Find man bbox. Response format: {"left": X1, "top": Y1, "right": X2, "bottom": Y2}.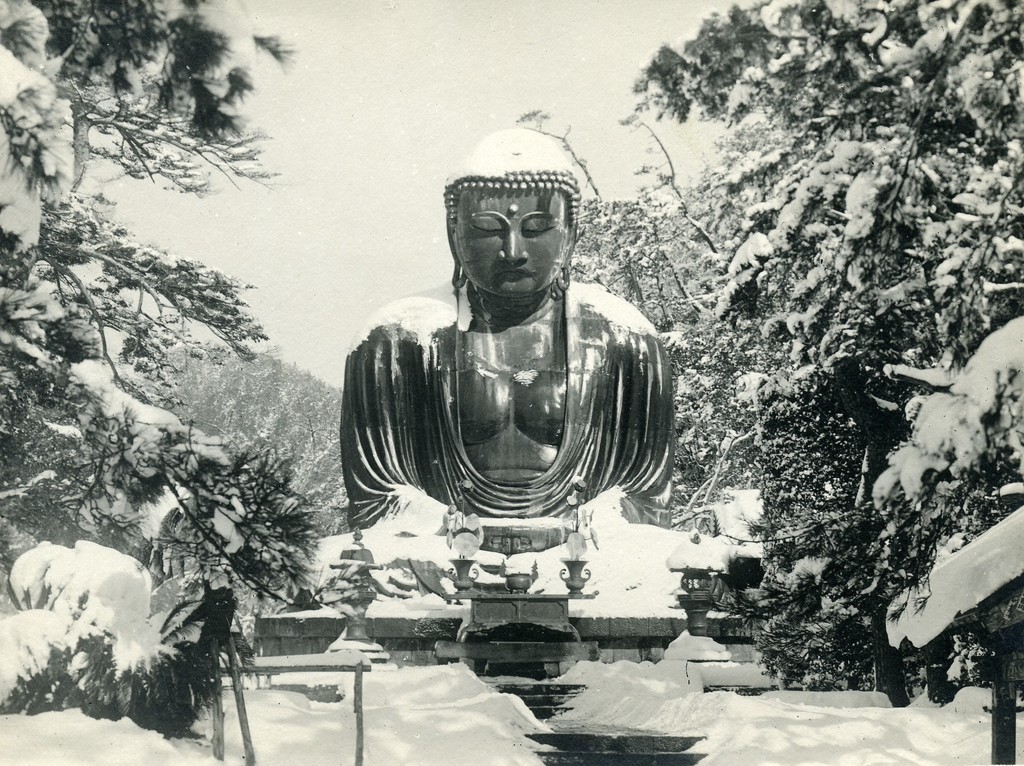
{"left": 328, "top": 151, "right": 684, "bottom": 595}.
